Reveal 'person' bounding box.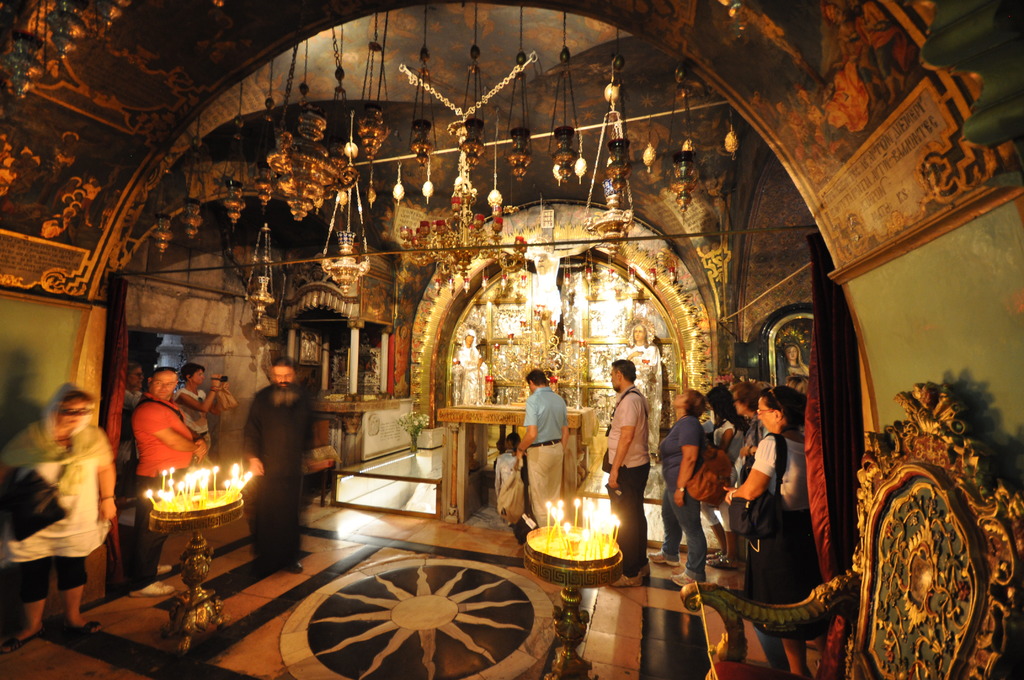
Revealed: 493,436,517,501.
